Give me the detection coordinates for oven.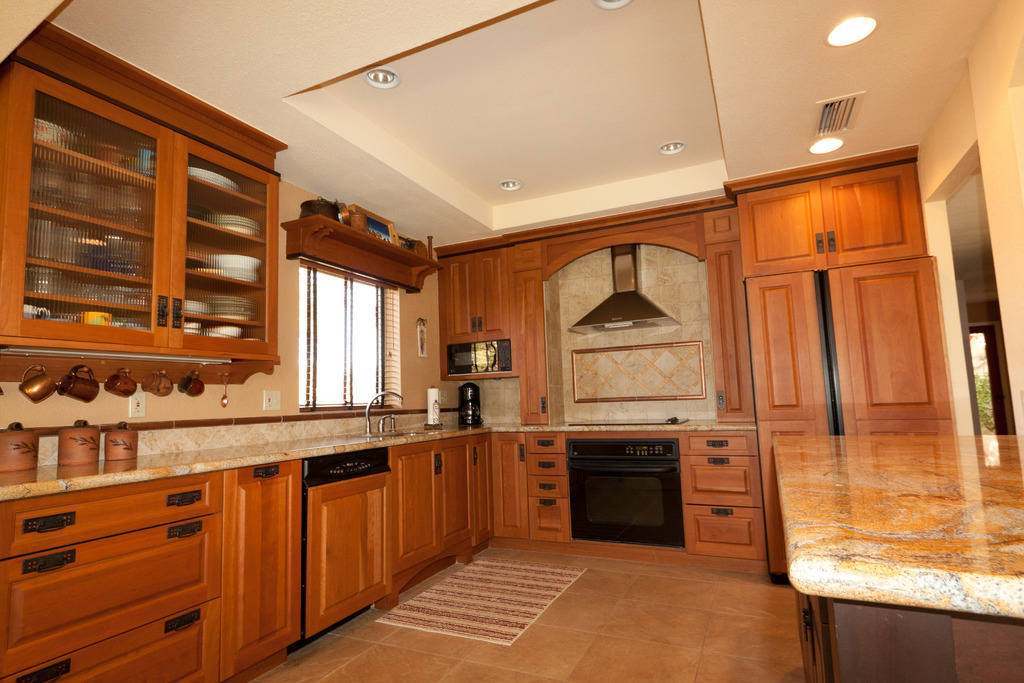
<bbox>565, 436, 695, 556</bbox>.
